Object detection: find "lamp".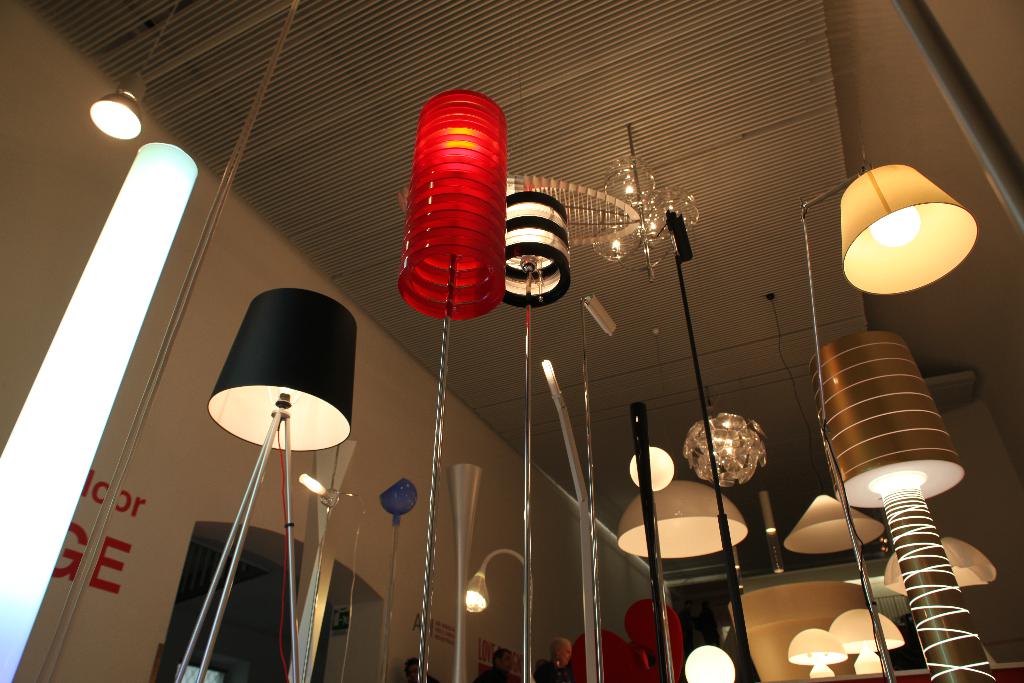
bbox=(808, 332, 991, 682).
